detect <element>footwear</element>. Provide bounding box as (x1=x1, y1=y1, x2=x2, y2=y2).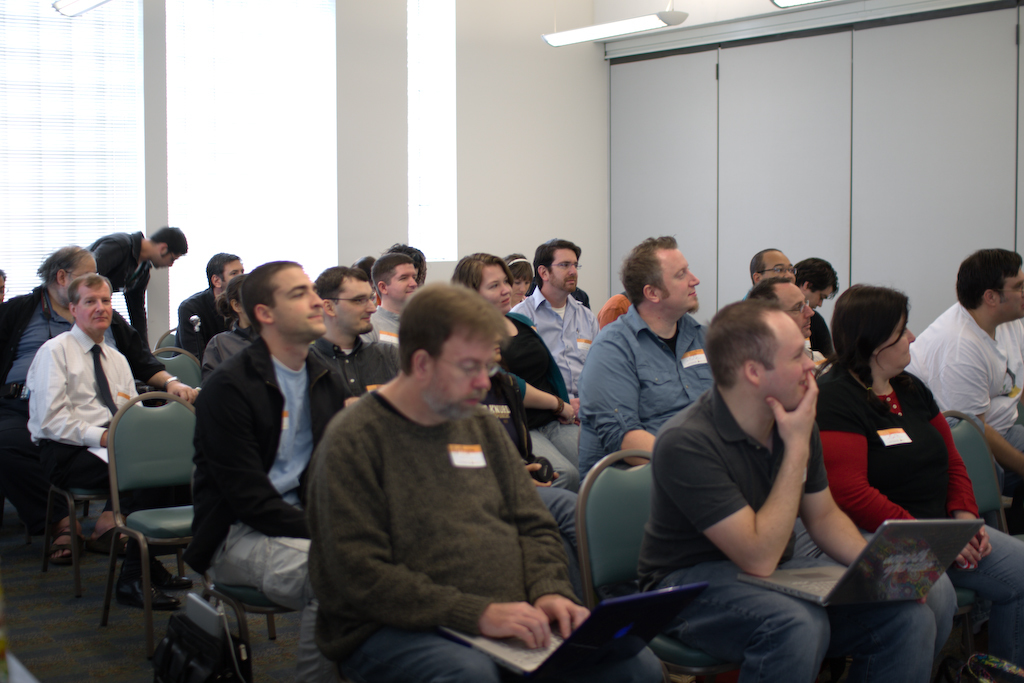
(x1=115, y1=570, x2=176, y2=612).
